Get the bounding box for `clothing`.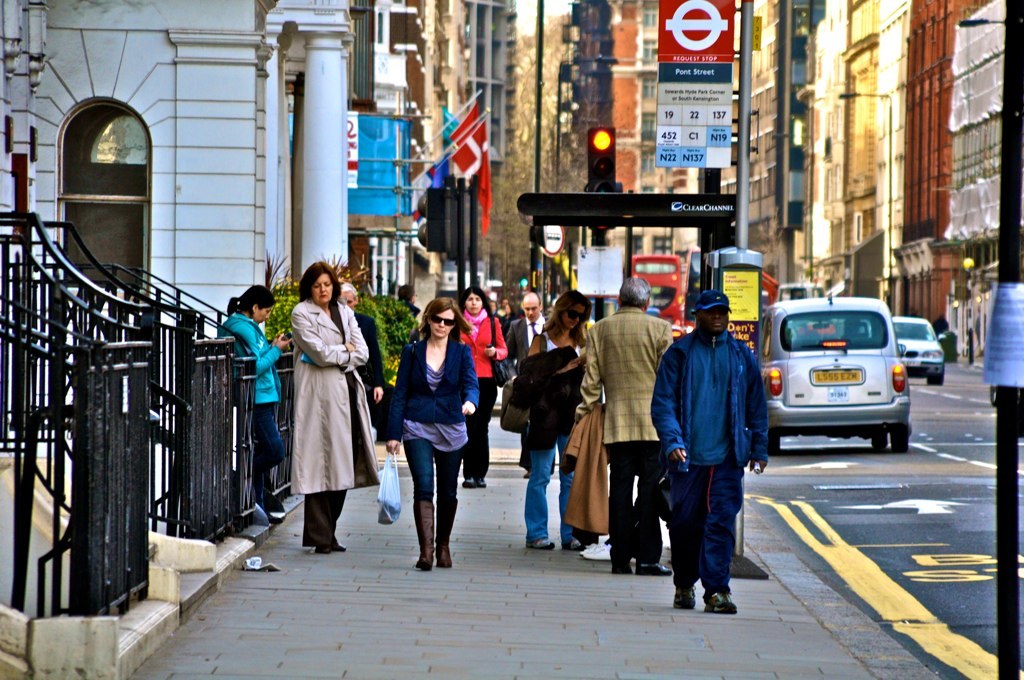
522,423,575,542.
